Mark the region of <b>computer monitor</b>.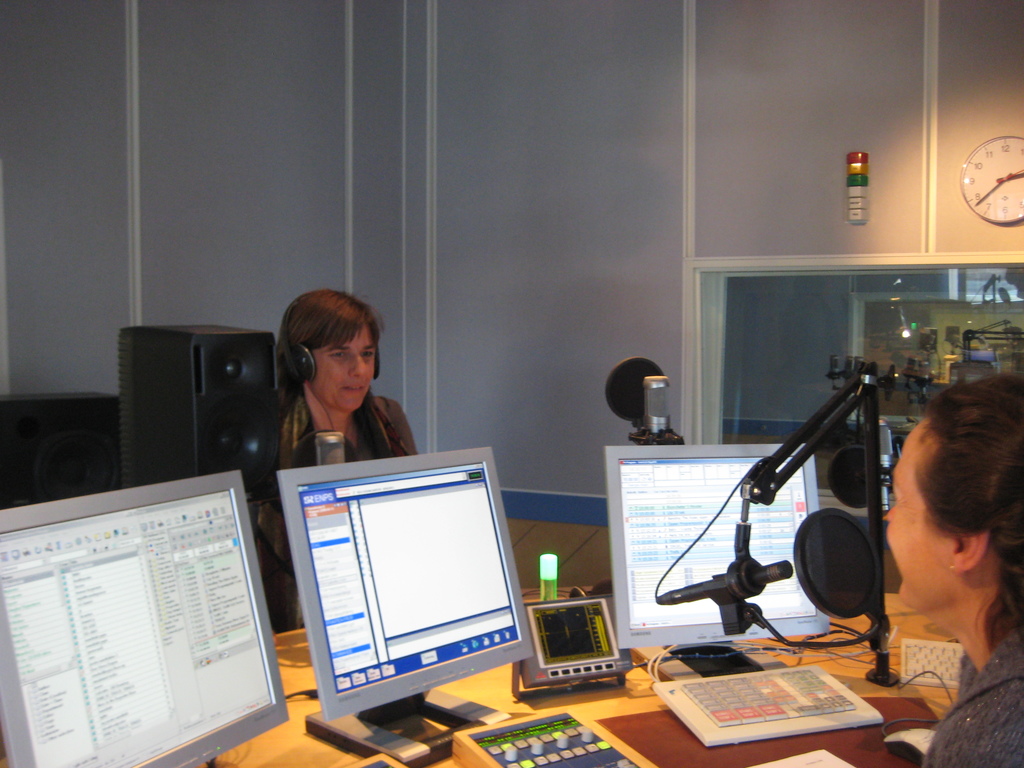
Region: [605, 442, 840, 648].
